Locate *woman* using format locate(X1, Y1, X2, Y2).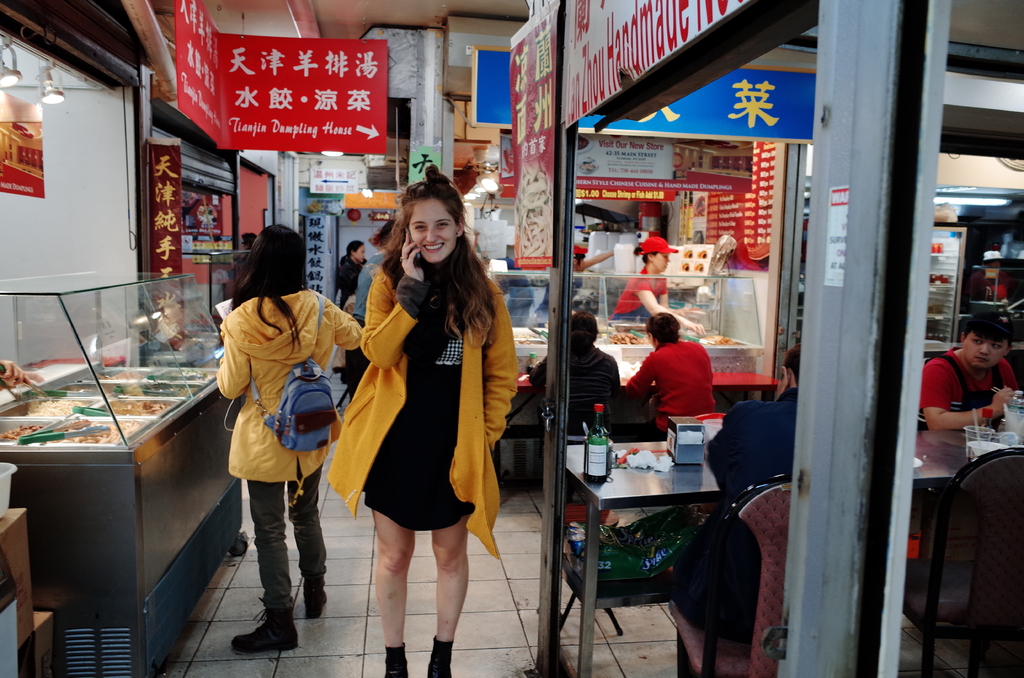
locate(609, 234, 710, 339).
